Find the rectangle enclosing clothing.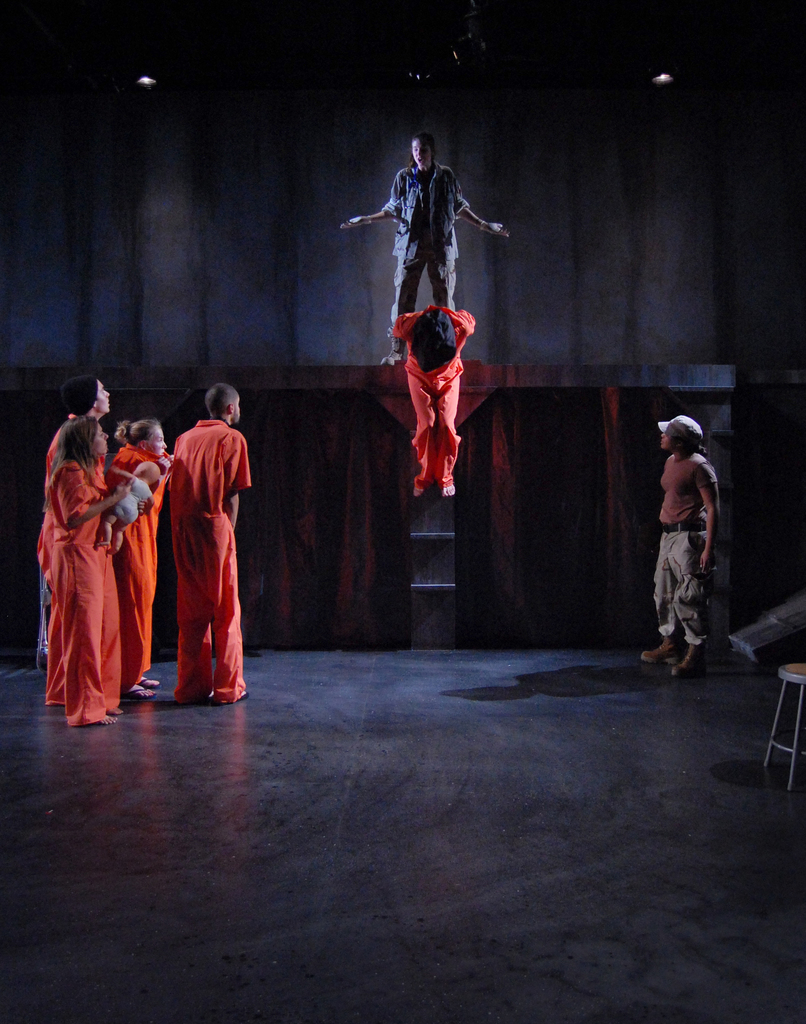
detection(34, 418, 127, 694).
